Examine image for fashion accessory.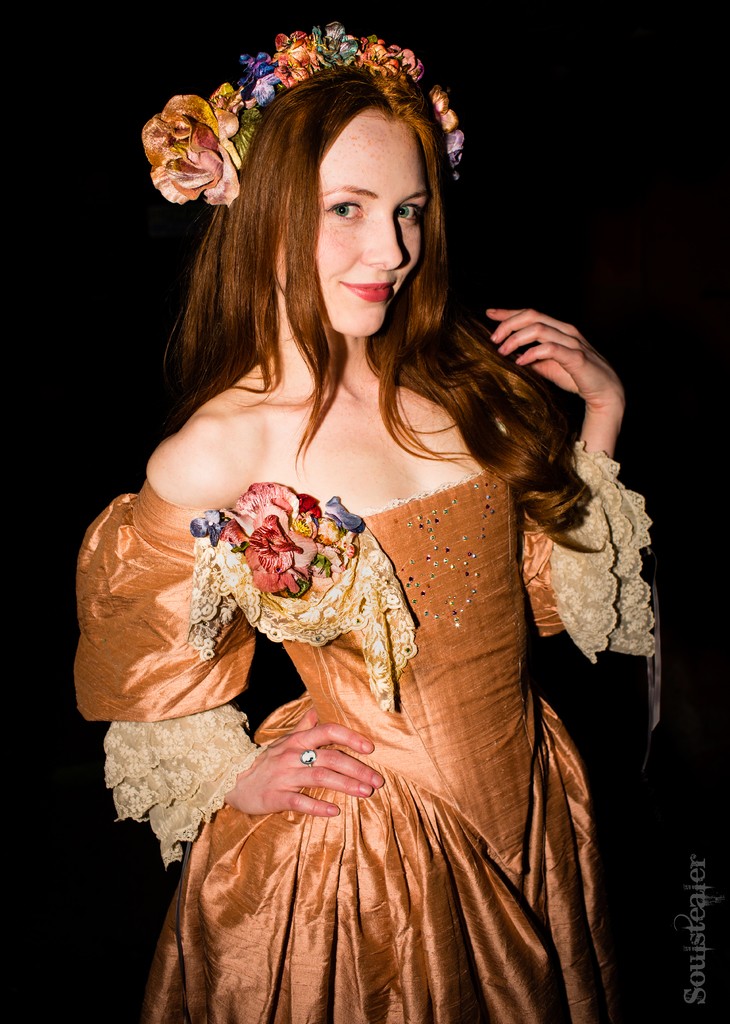
Examination result: pyautogui.locateOnScreen(141, 20, 464, 211).
